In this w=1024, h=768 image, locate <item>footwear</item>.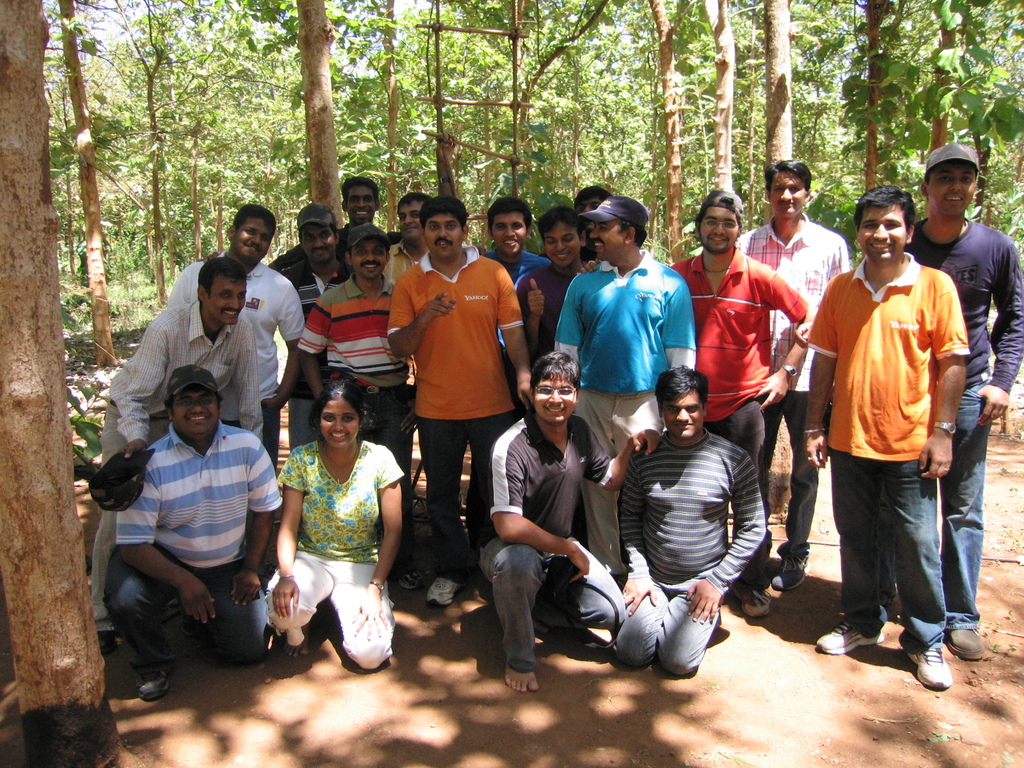
Bounding box: detection(426, 573, 456, 604).
